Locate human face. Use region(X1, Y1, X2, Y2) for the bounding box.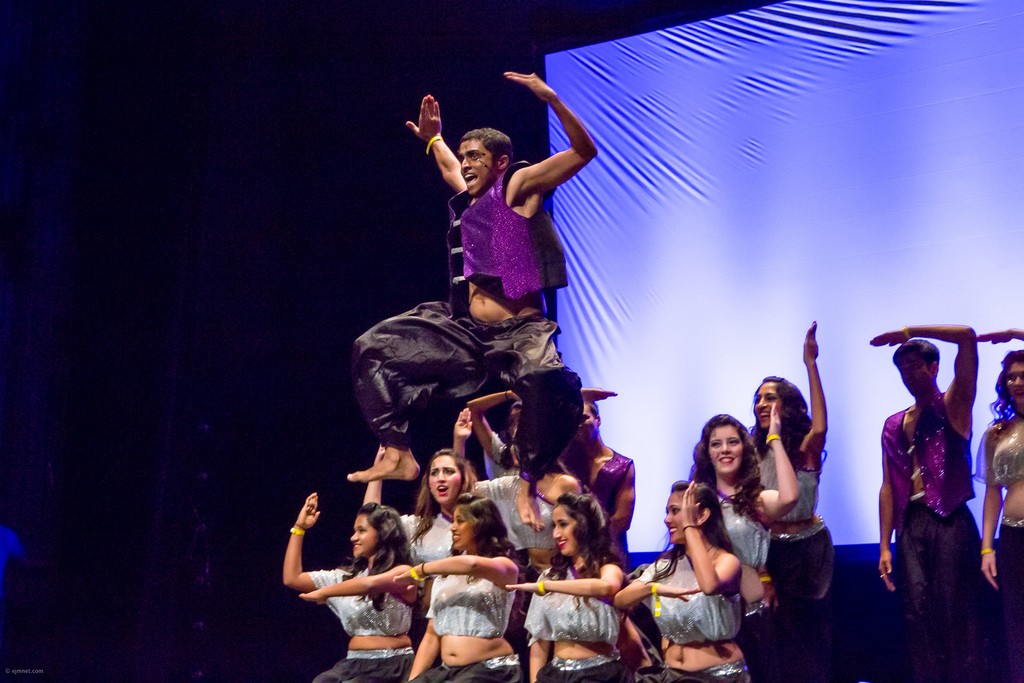
region(664, 491, 686, 543).
